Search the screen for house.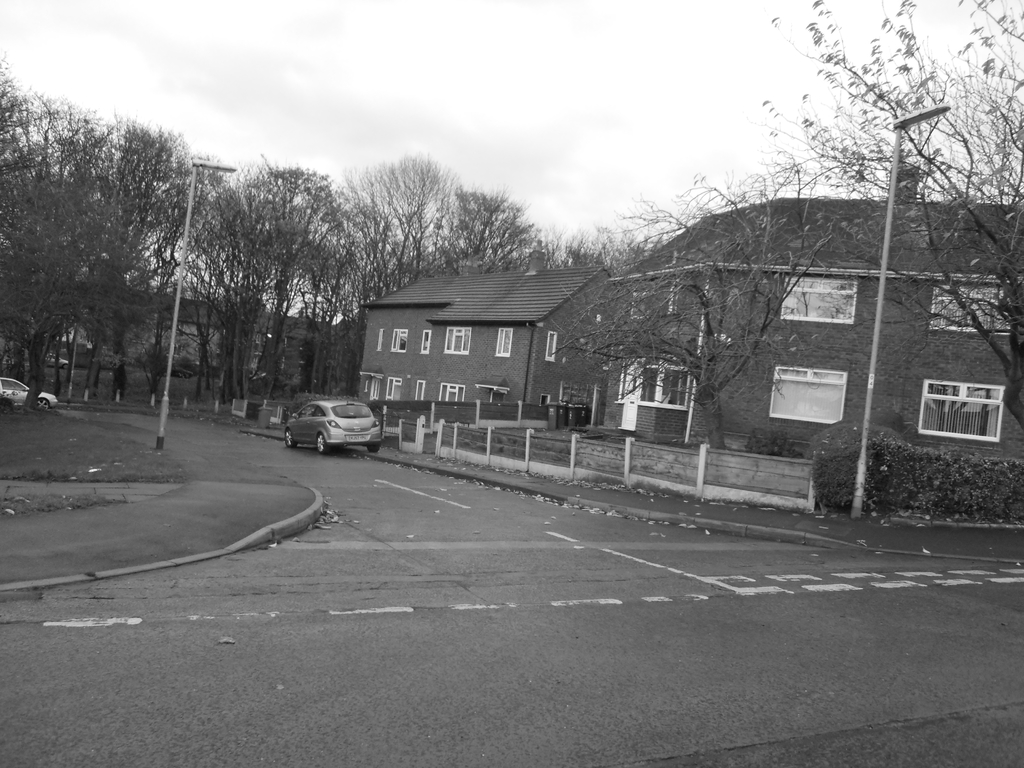
Found at box=[595, 187, 1023, 463].
